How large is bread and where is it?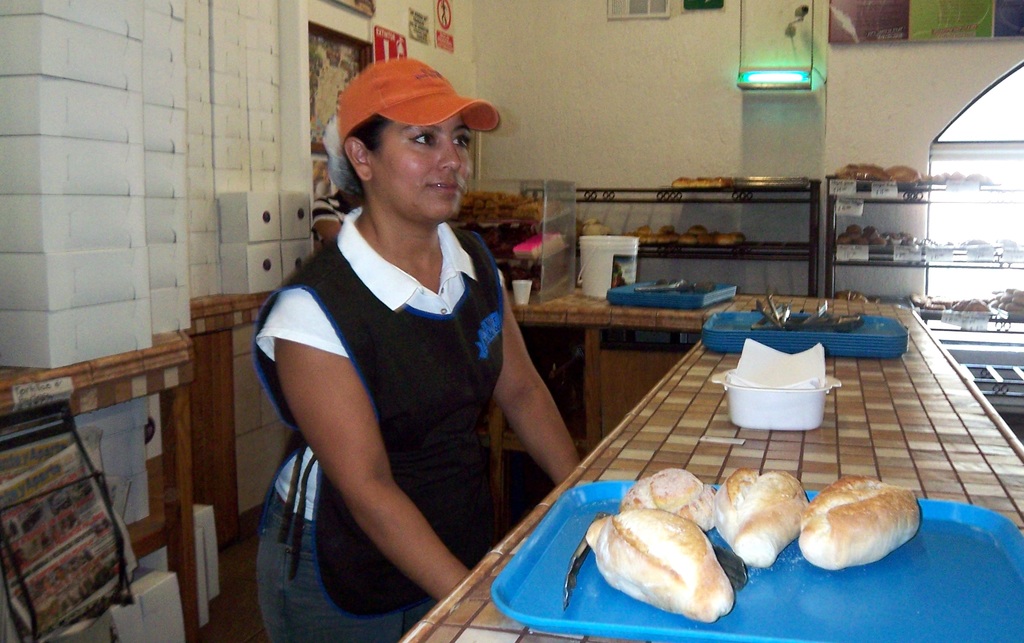
Bounding box: locate(717, 471, 808, 564).
